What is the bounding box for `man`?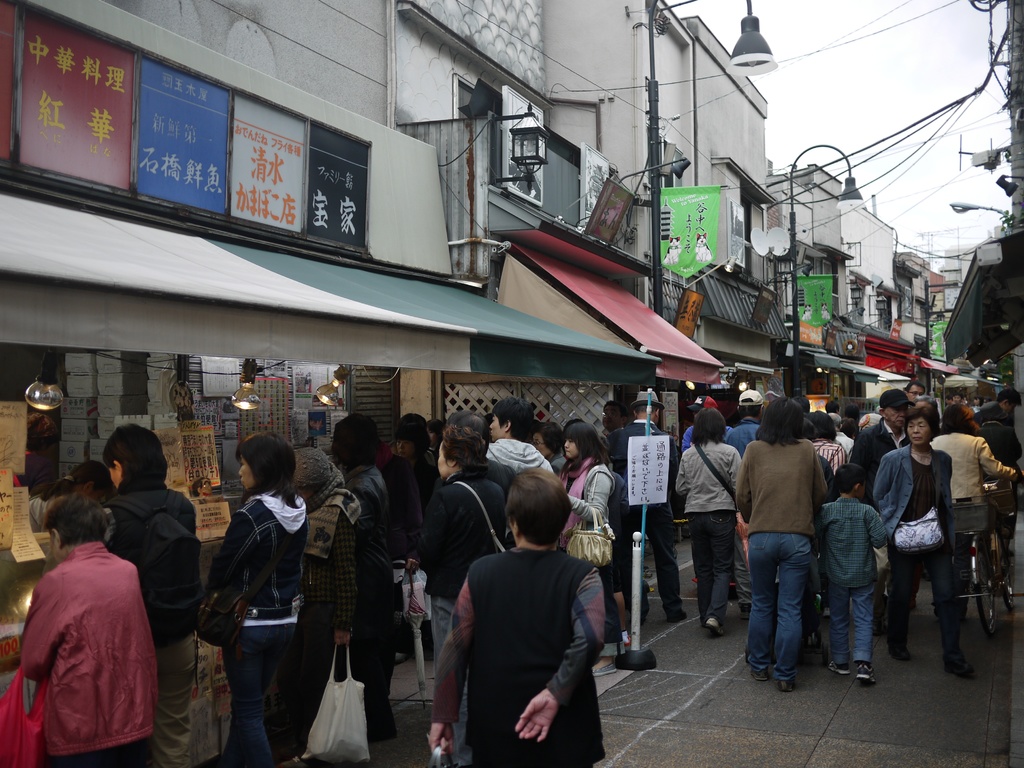
BBox(951, 390, 964, 403).
